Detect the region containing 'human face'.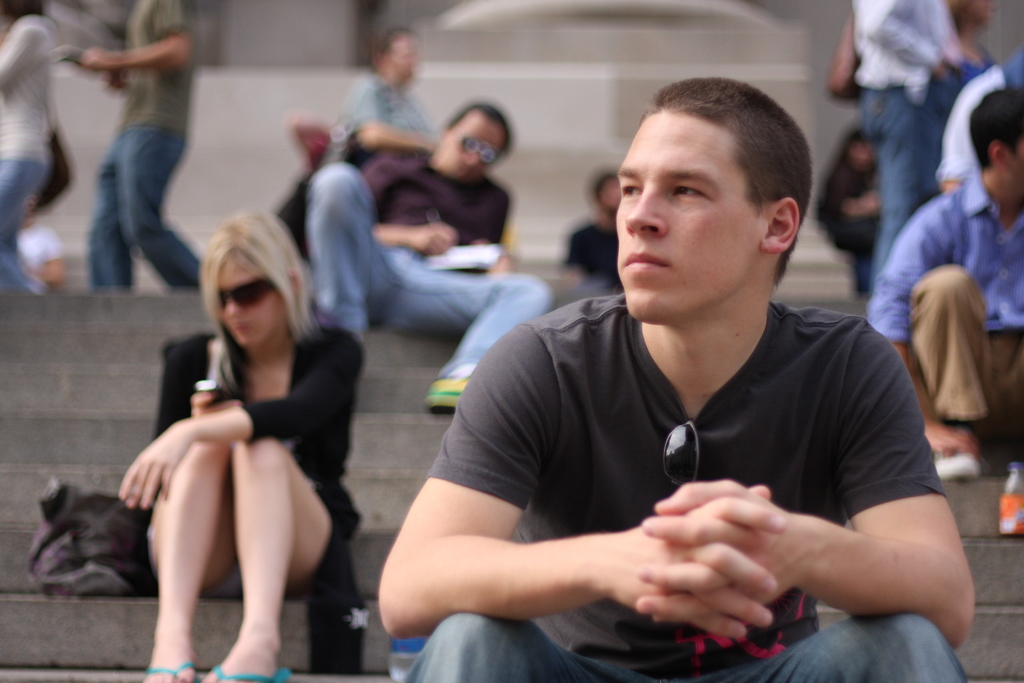
{"left": 609, "top": 110, "right": 762, "bottom": 328}.
